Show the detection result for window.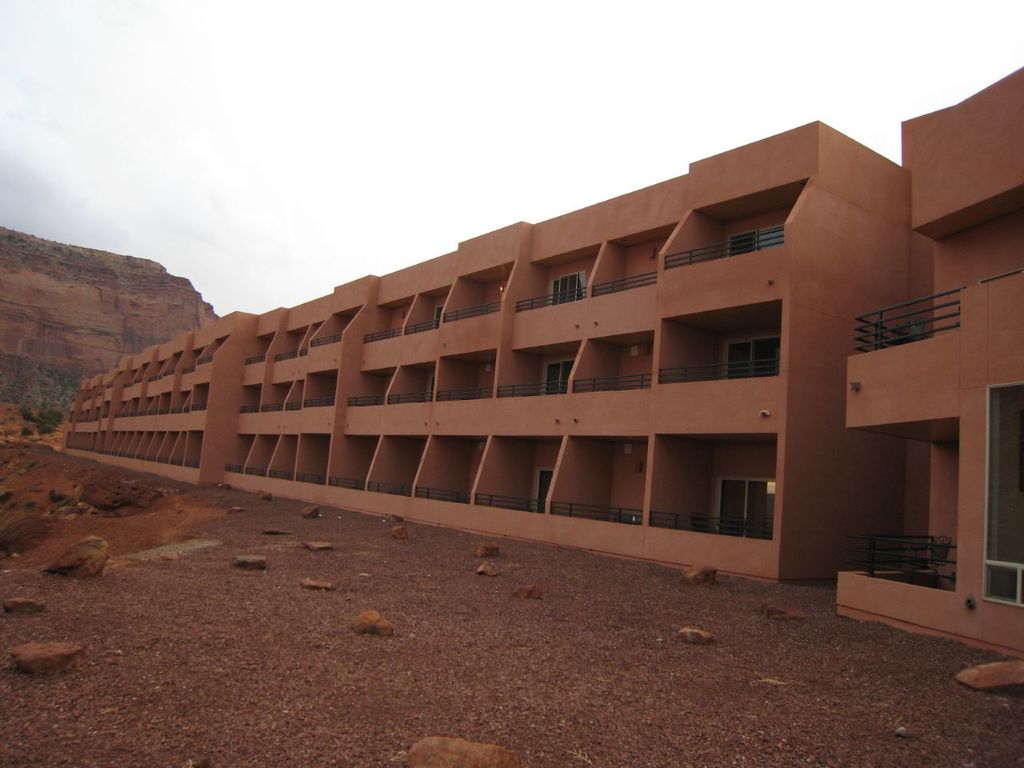
<bbox>534, 474, 554, 511</bbox>.
